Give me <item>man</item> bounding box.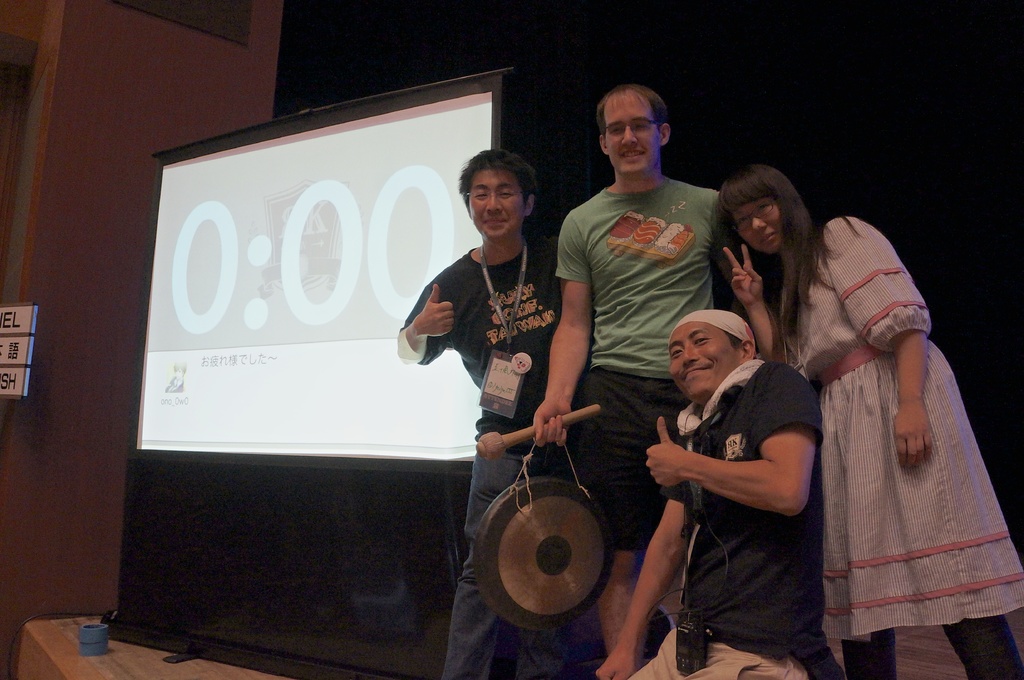
bbox(393, 150, 560, 679).
